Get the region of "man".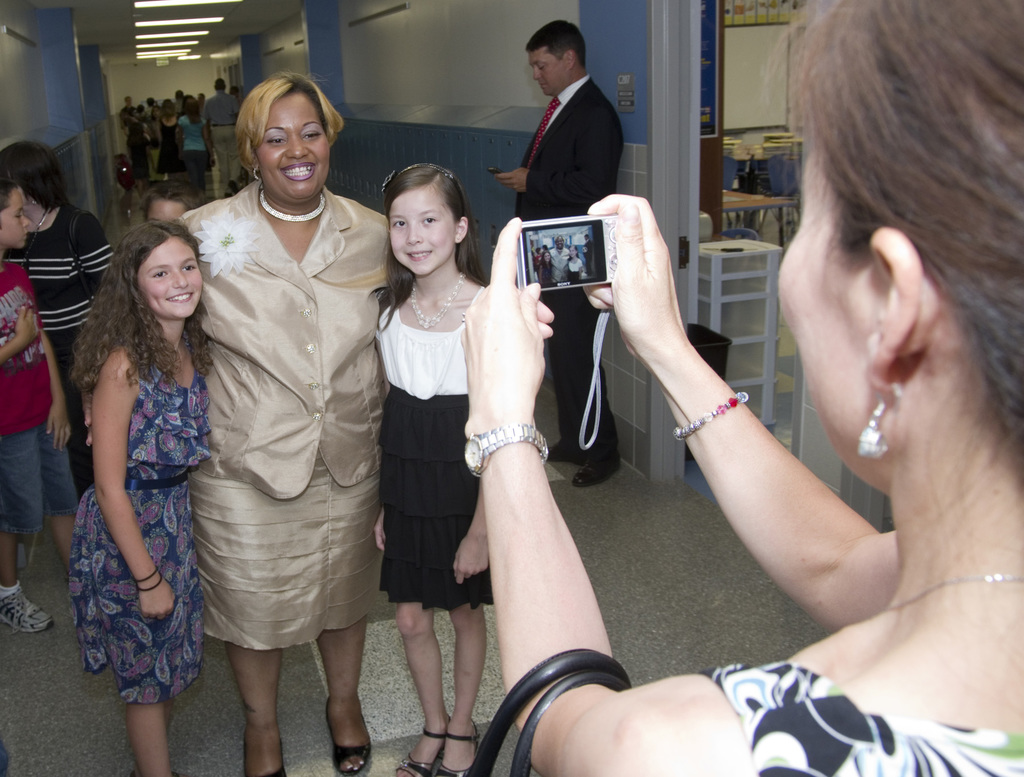
115, 95, 142, 133.
